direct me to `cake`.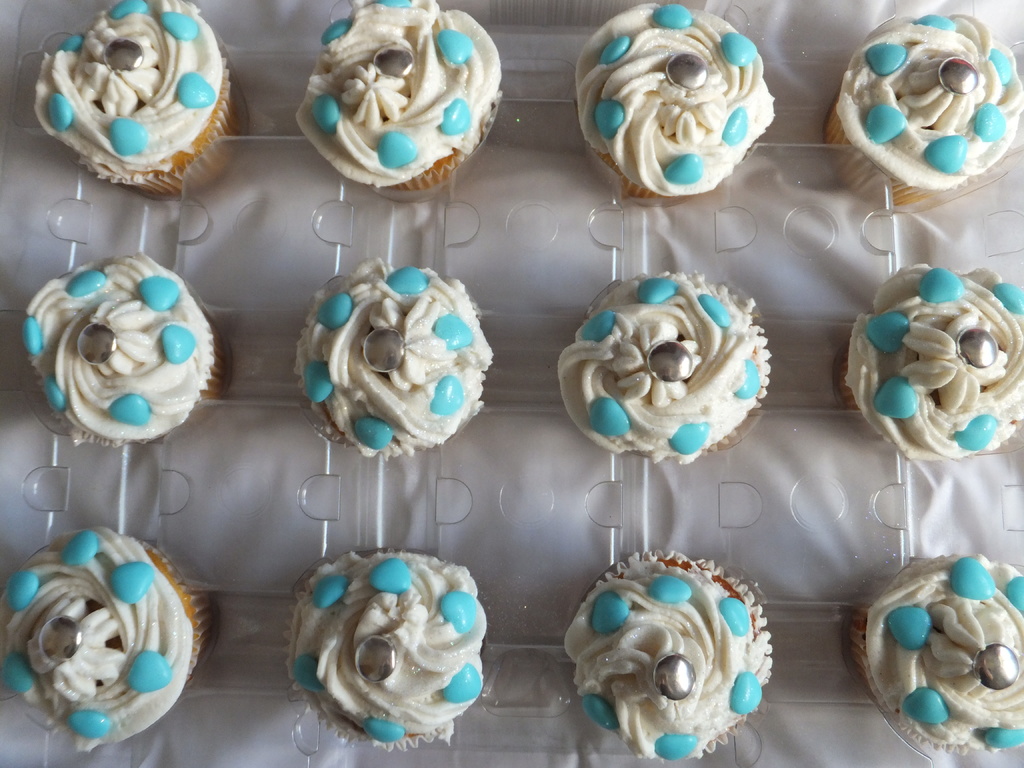
Direction: bbox=(576, 0, 776, 202).
